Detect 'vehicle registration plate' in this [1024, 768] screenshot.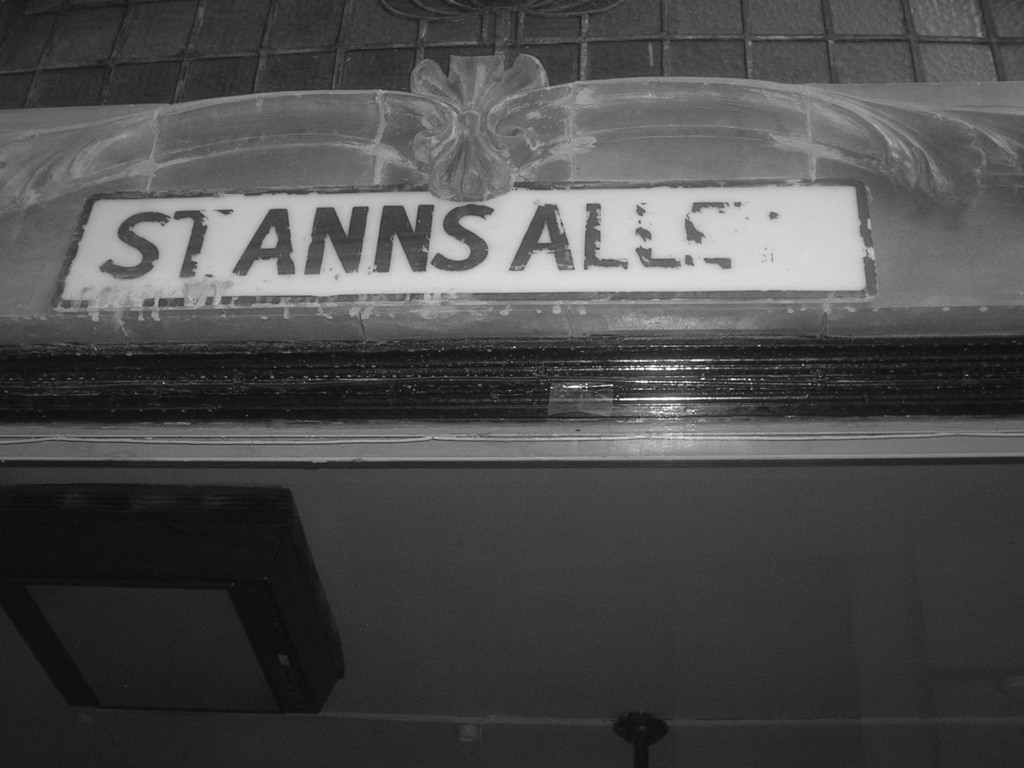
Detection: bbox(320, 139, 915, 310).
